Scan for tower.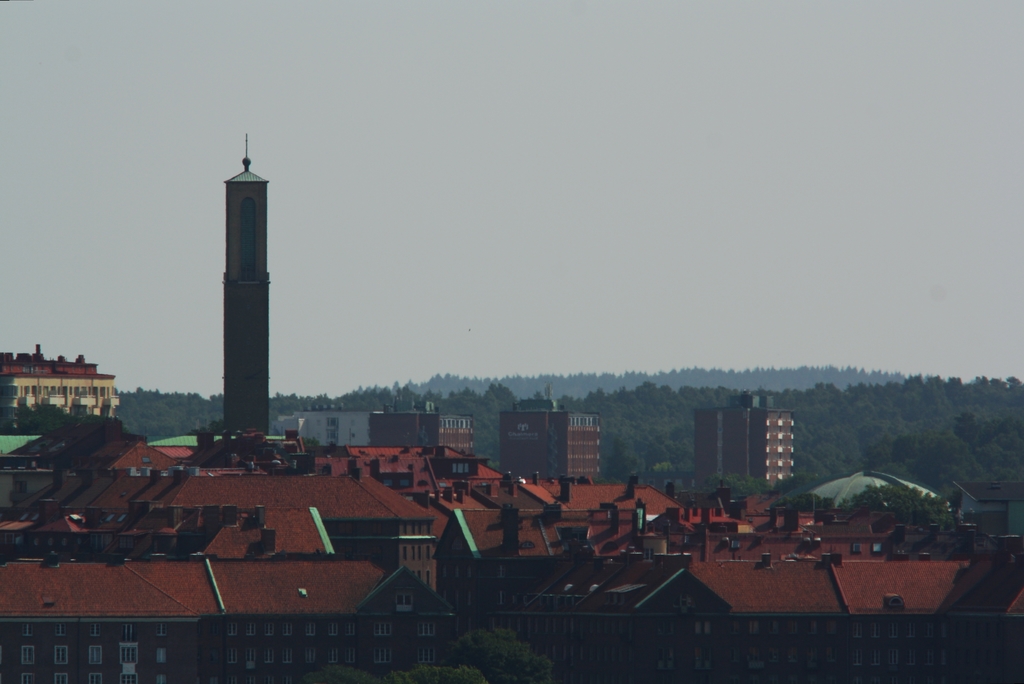
Scan result: rect(200, 147, 273, 408).
